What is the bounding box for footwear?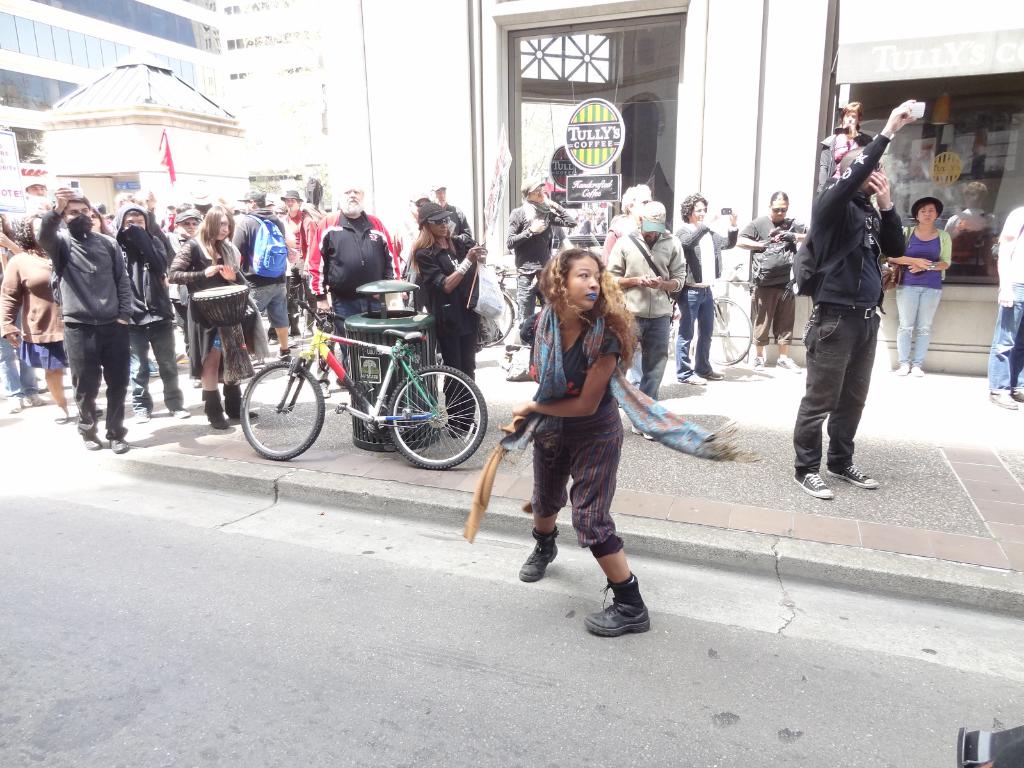
79 436 102 450.
